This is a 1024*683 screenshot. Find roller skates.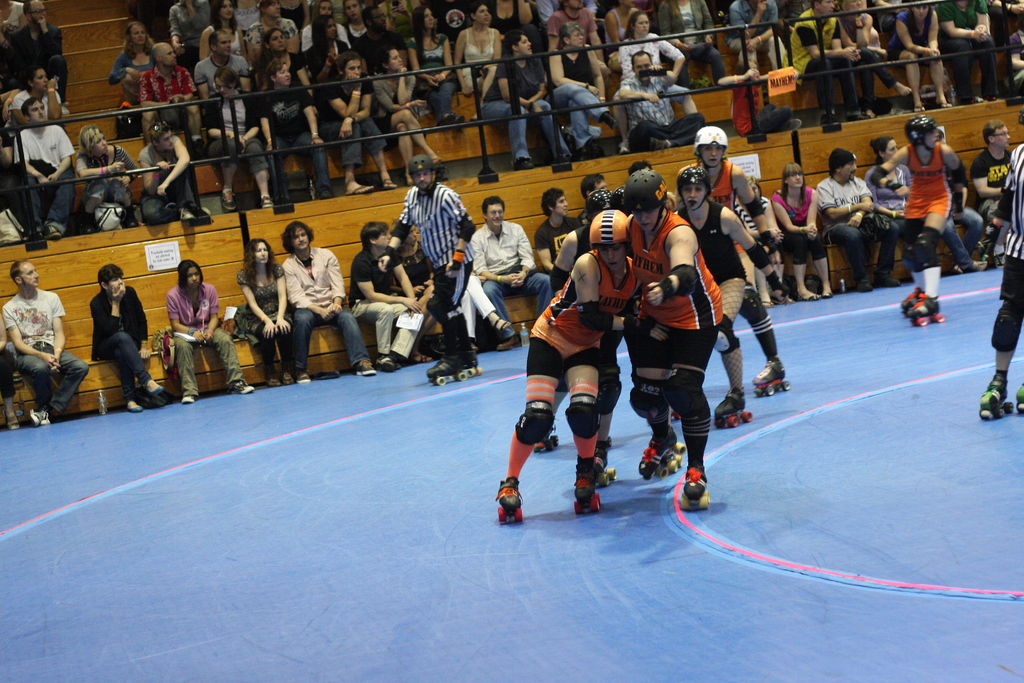
Bounding box: <region>534, 427, 562, 453</region>.
